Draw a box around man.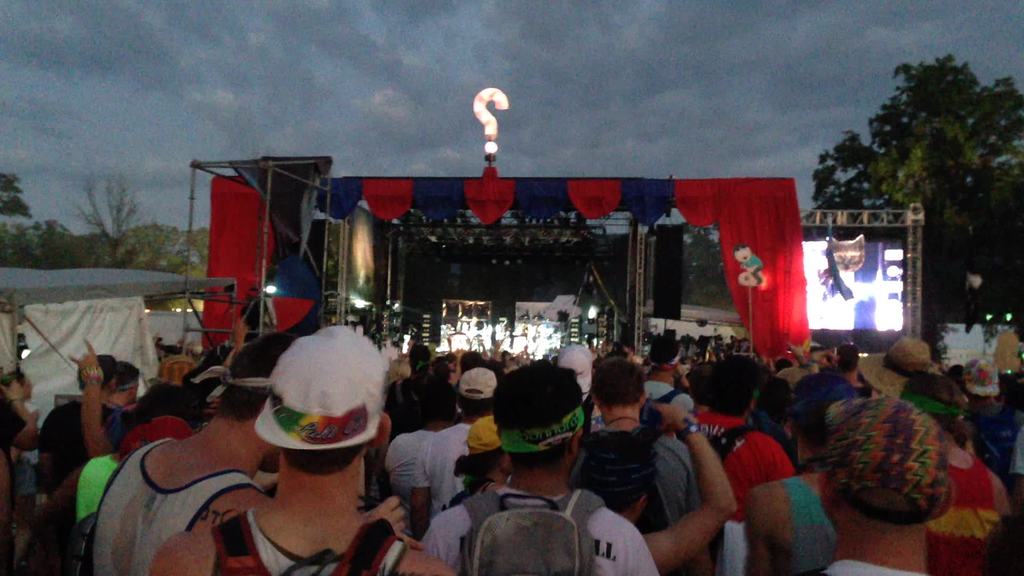
683:362:800:575.
